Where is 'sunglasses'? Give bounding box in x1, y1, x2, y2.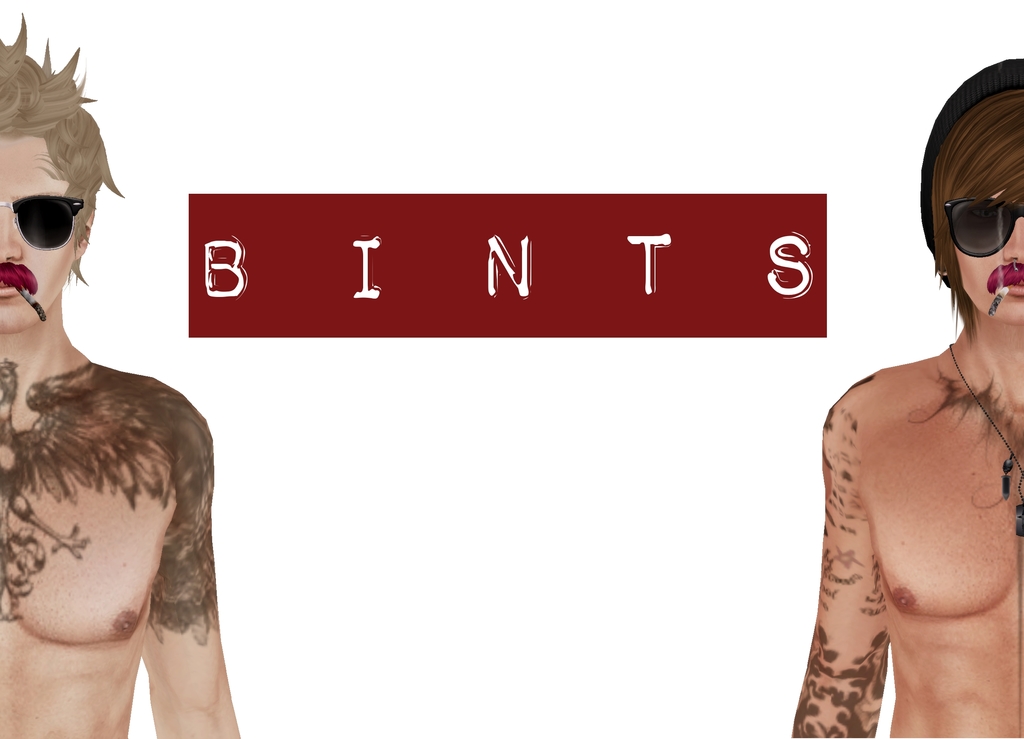
0, 195, 86, 250.
